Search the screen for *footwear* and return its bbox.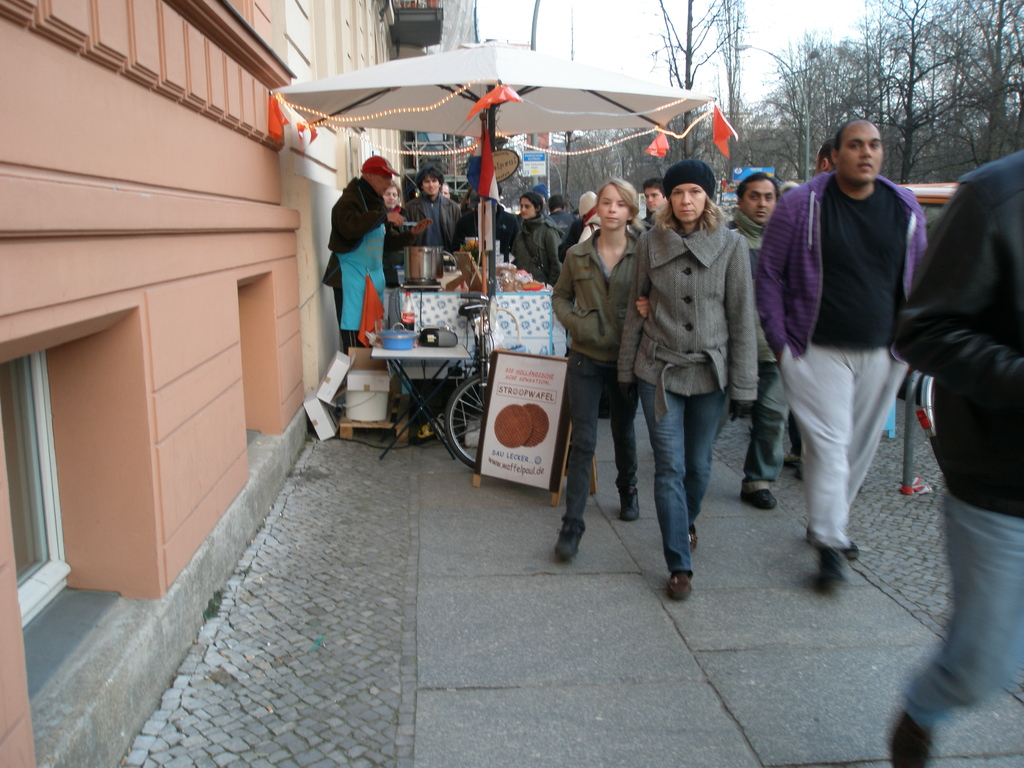
Found: 888,708,933,767.
